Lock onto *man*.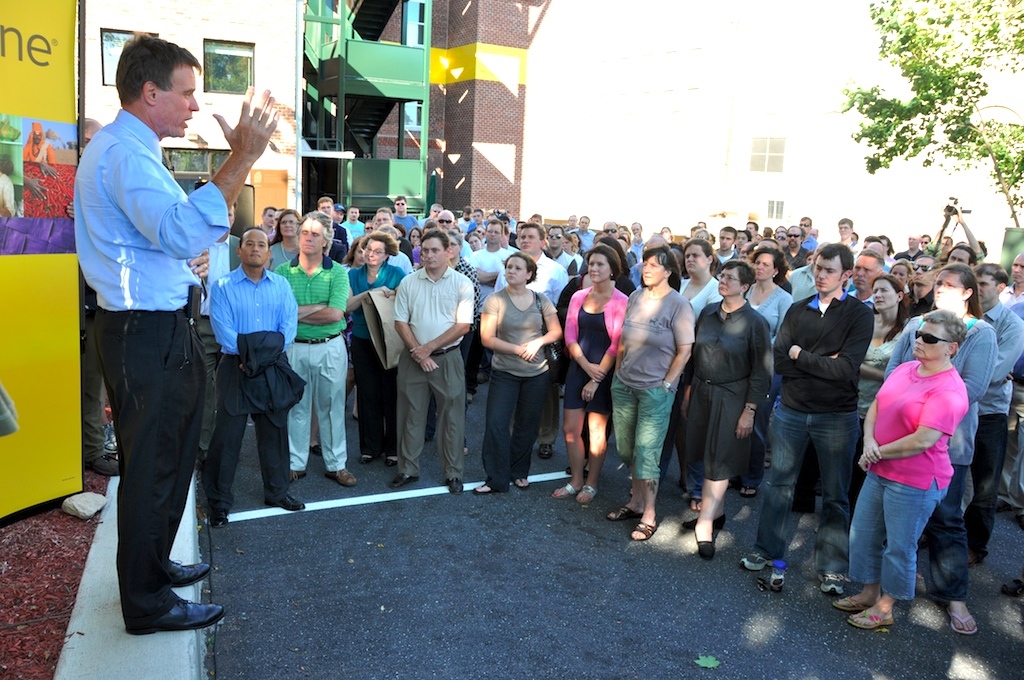
Locked: BBox(70, 34, 281, 632).
